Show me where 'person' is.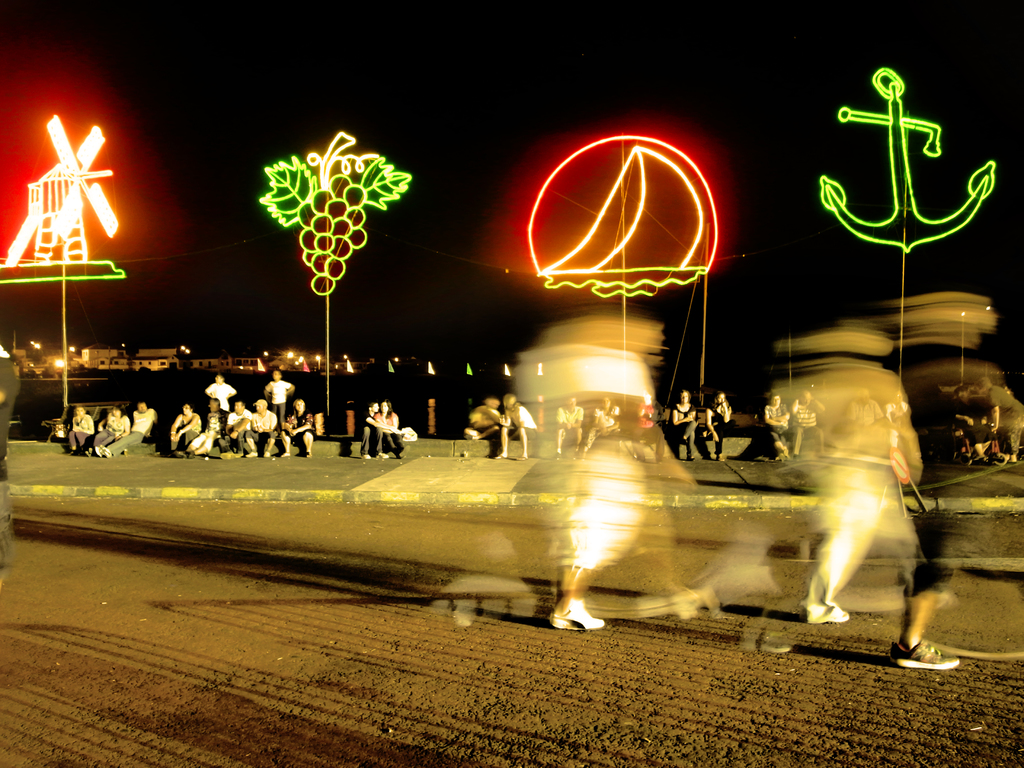
'person' is at l=882, t=390, r=917, b=462.
